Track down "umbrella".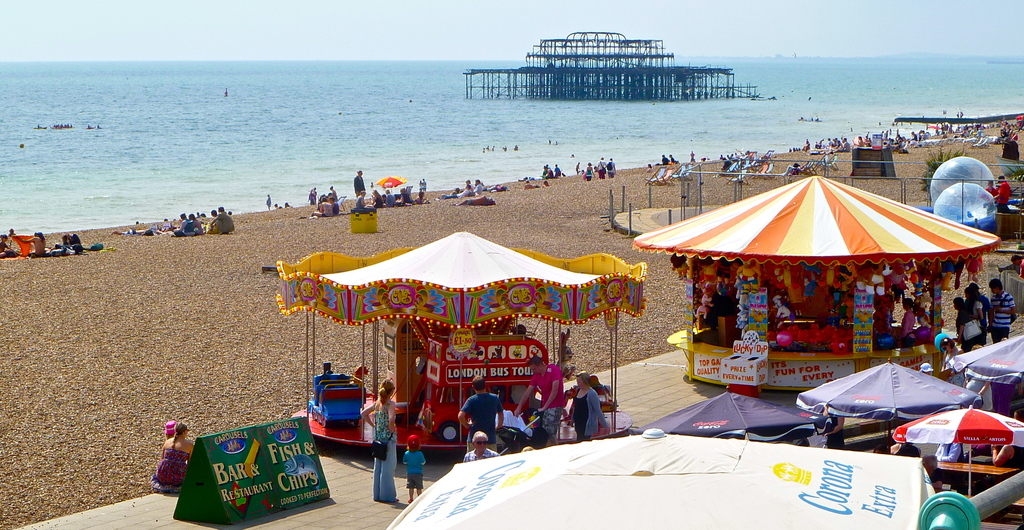
Tracked to bbox(798, 356, 975, 427).
